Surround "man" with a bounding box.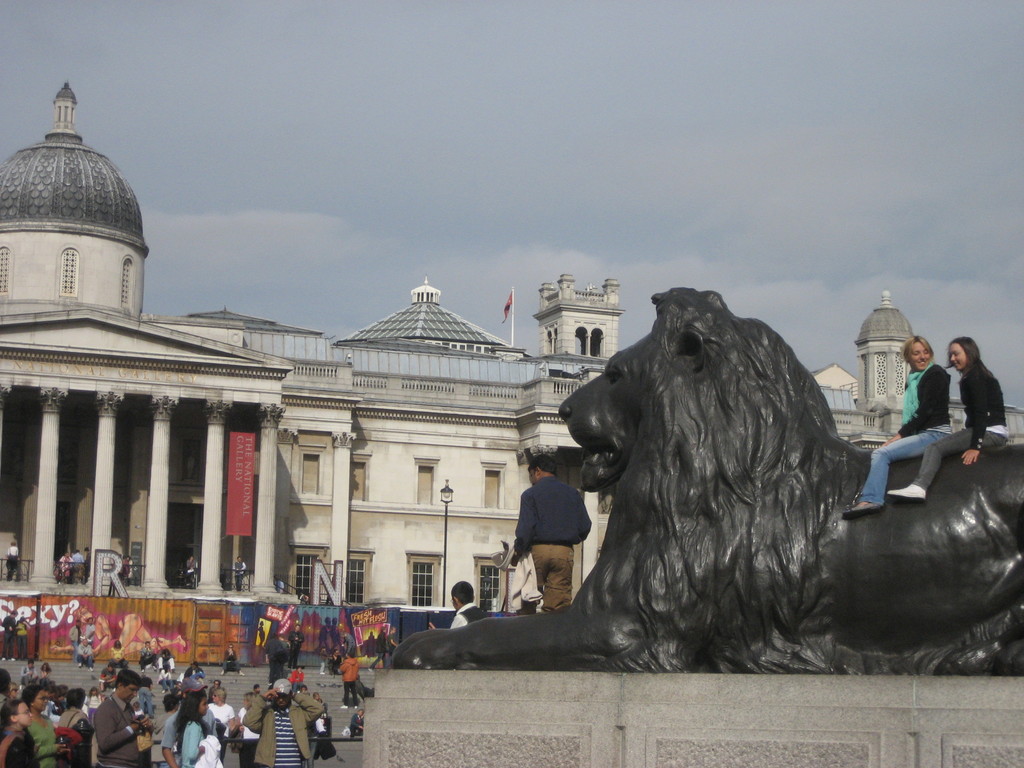
{"x1": 260, "y1": 632, "x2": 292, "y2": 680}.
